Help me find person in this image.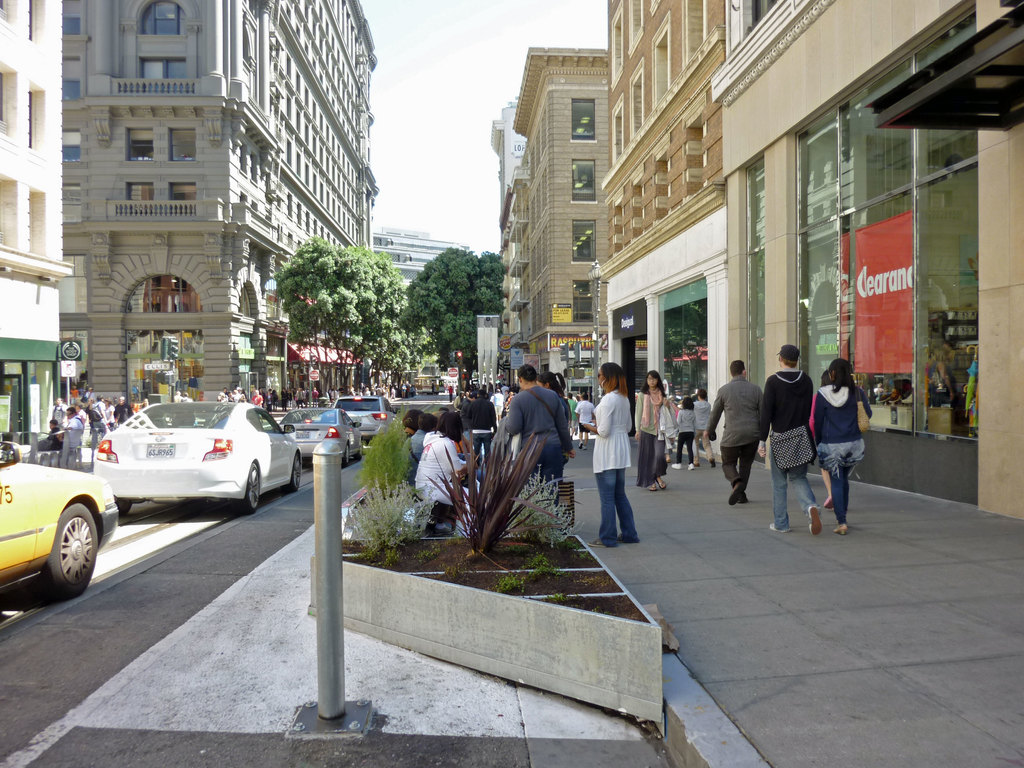
Found it: 260 396 268 422.
